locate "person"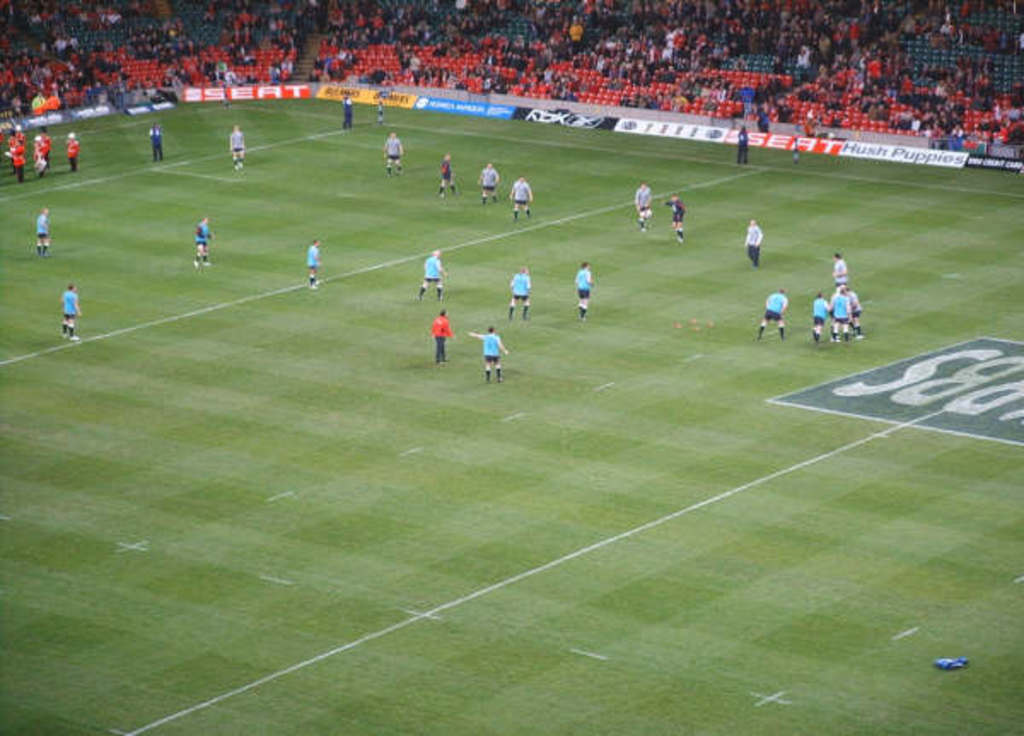
<bbox>3, 140, 24, 176</bbox>
